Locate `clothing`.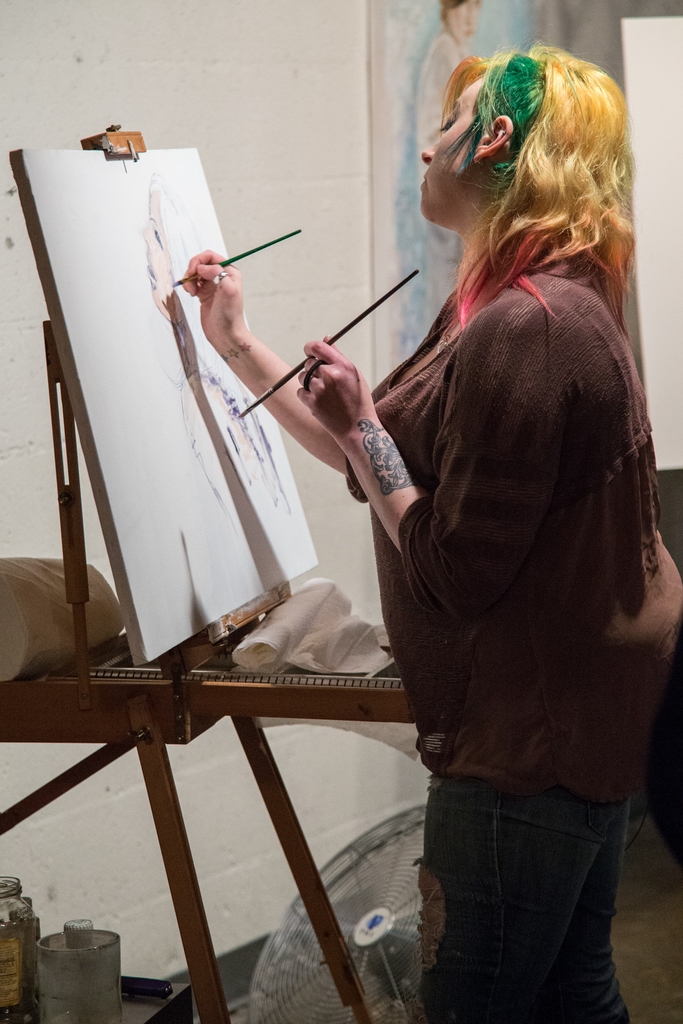
Bounding box: [x1=352, y1=128, x2=657, y2=936].
